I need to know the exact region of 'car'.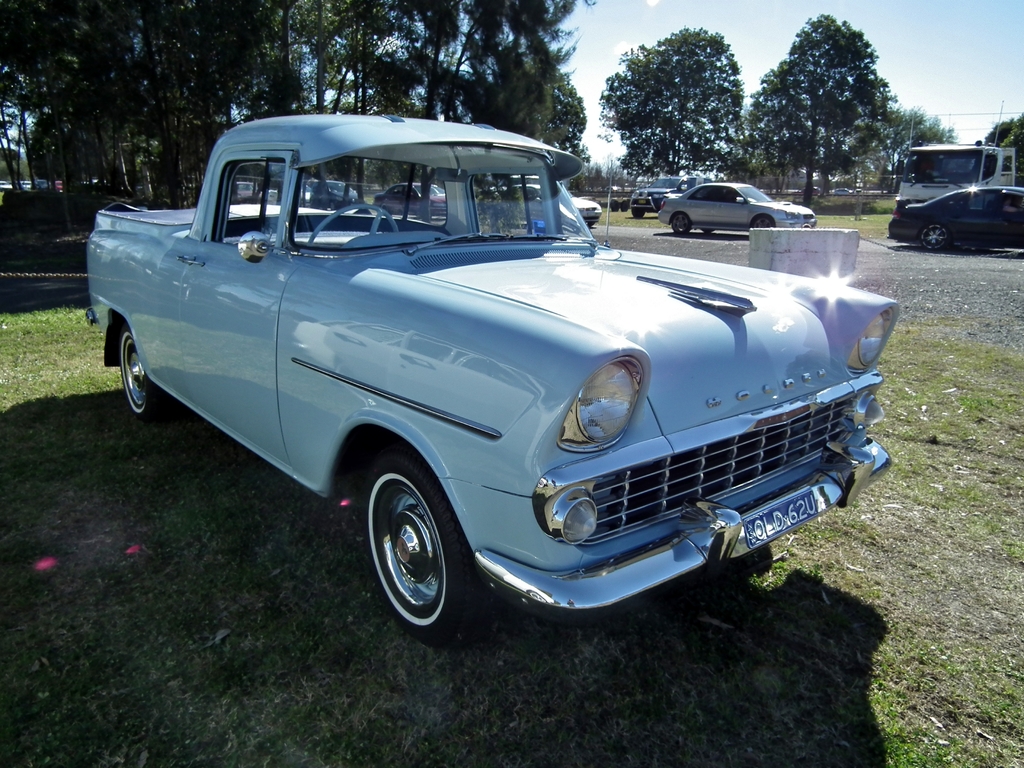
Region: left=489, top=181, right=599, bottom=220.
